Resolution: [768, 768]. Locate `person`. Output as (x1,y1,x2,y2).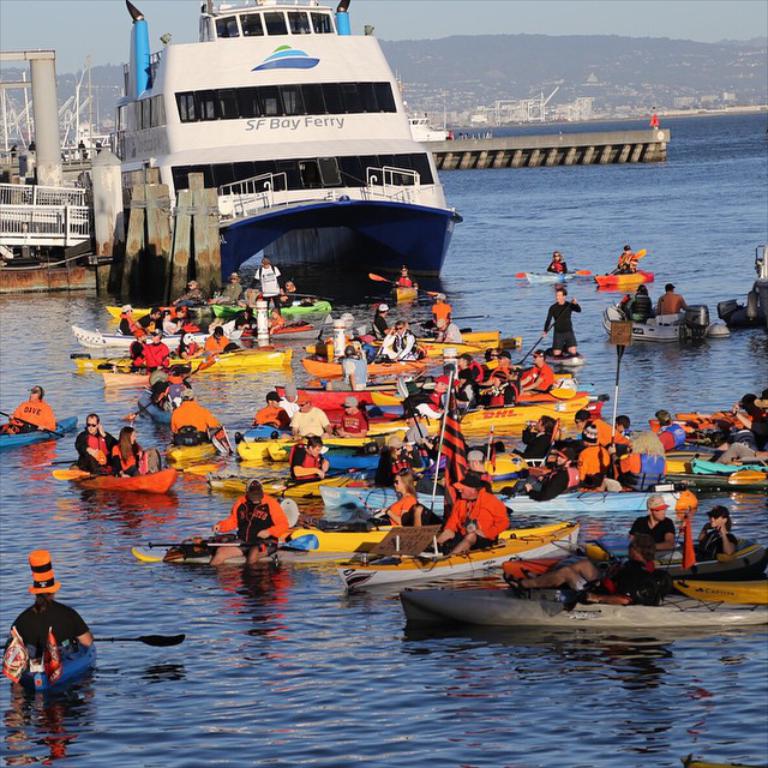
(209,320,241,349).
